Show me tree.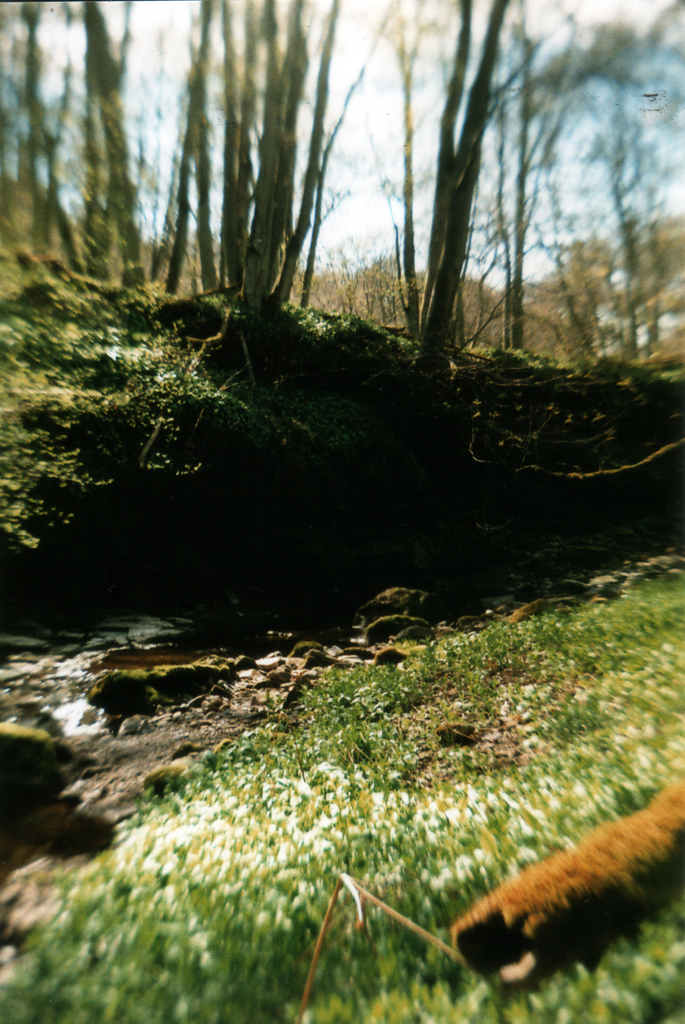
tree is here: region(485, 0, 622, 358).
